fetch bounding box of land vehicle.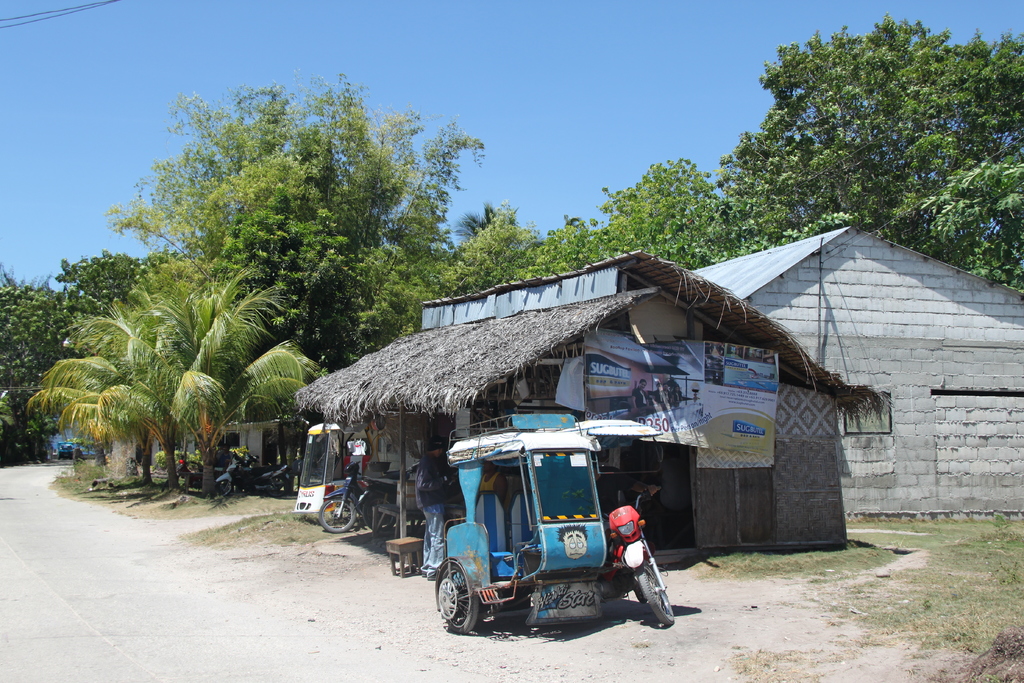
Bbox: x1=320, y1=463, x2=409, y2=531.
